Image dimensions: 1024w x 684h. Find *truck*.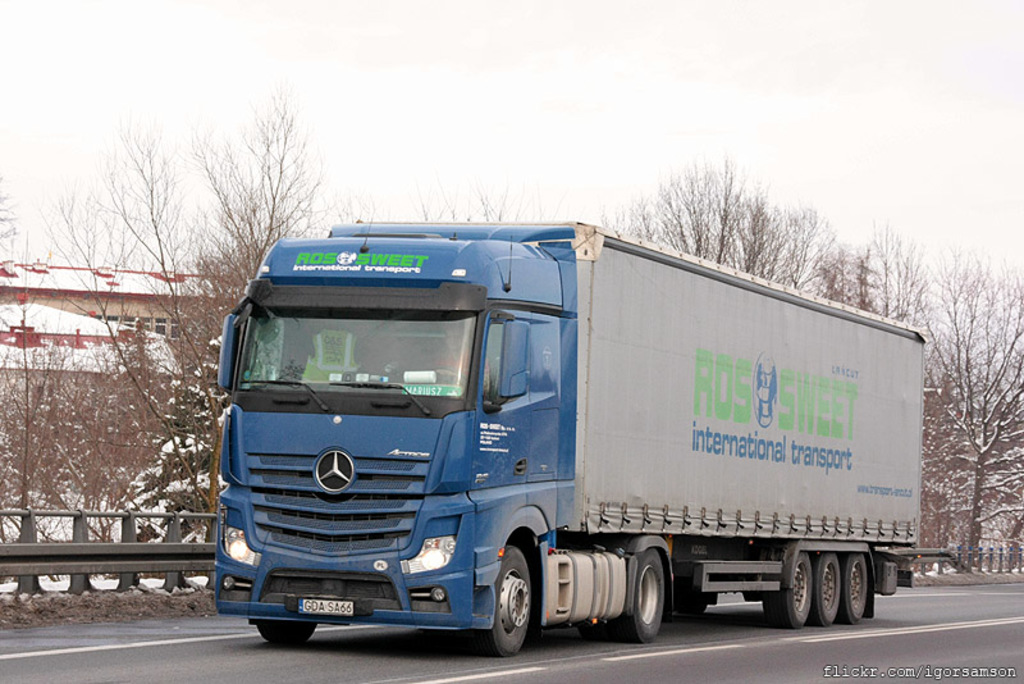
(210, 213, 931, 658).
